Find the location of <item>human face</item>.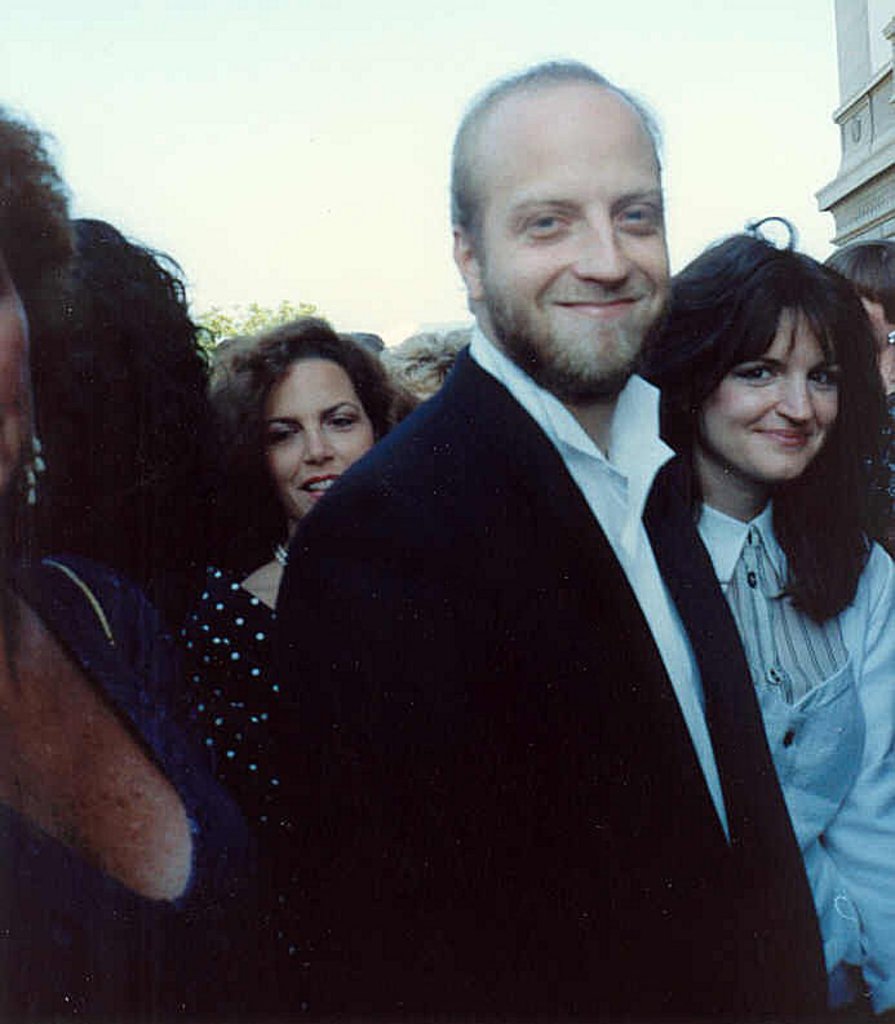
Location: region(267, 354, 373, 524).
